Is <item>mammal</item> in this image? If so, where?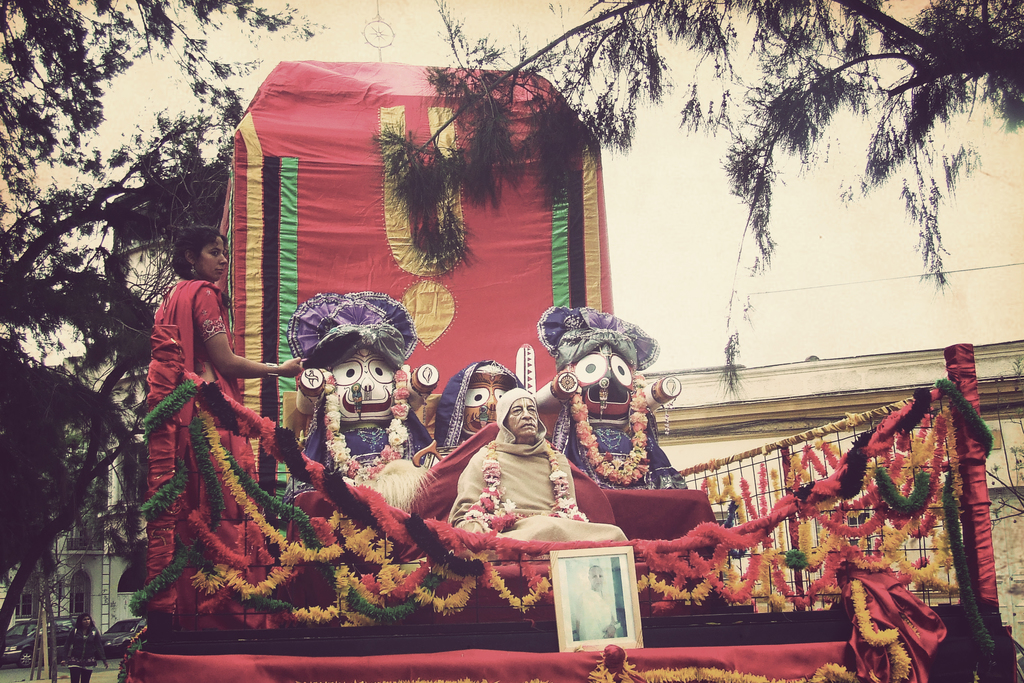
Yes, at locate(58, 616, 106, 682).
